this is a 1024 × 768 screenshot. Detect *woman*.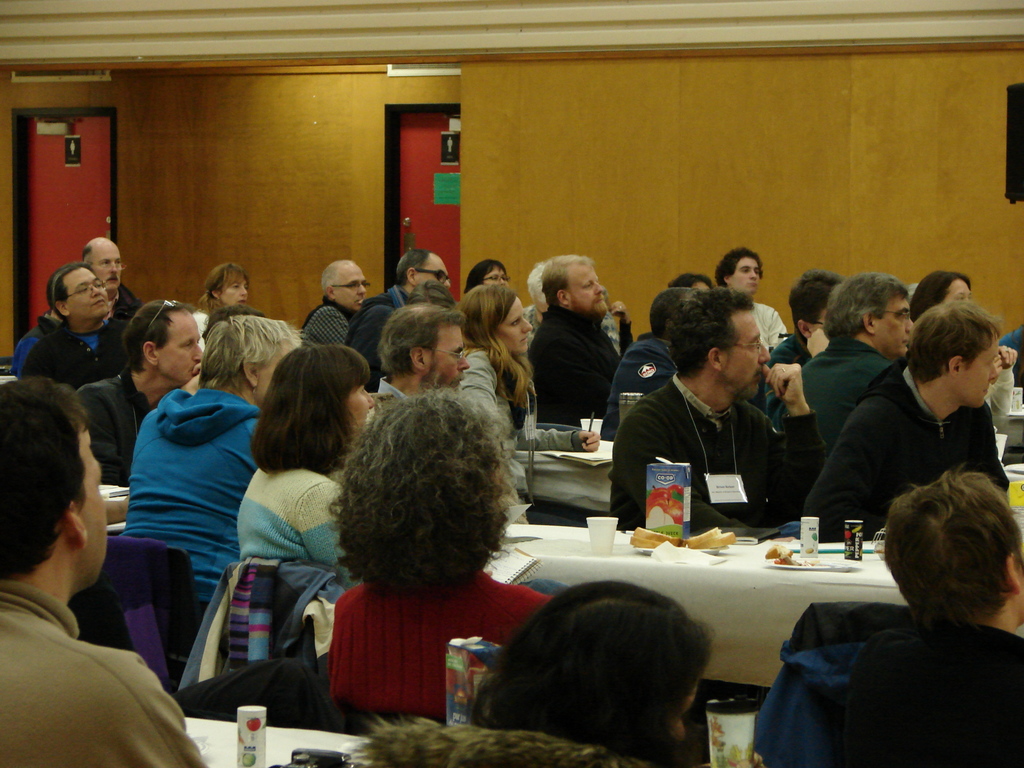
239 344 374 588.
